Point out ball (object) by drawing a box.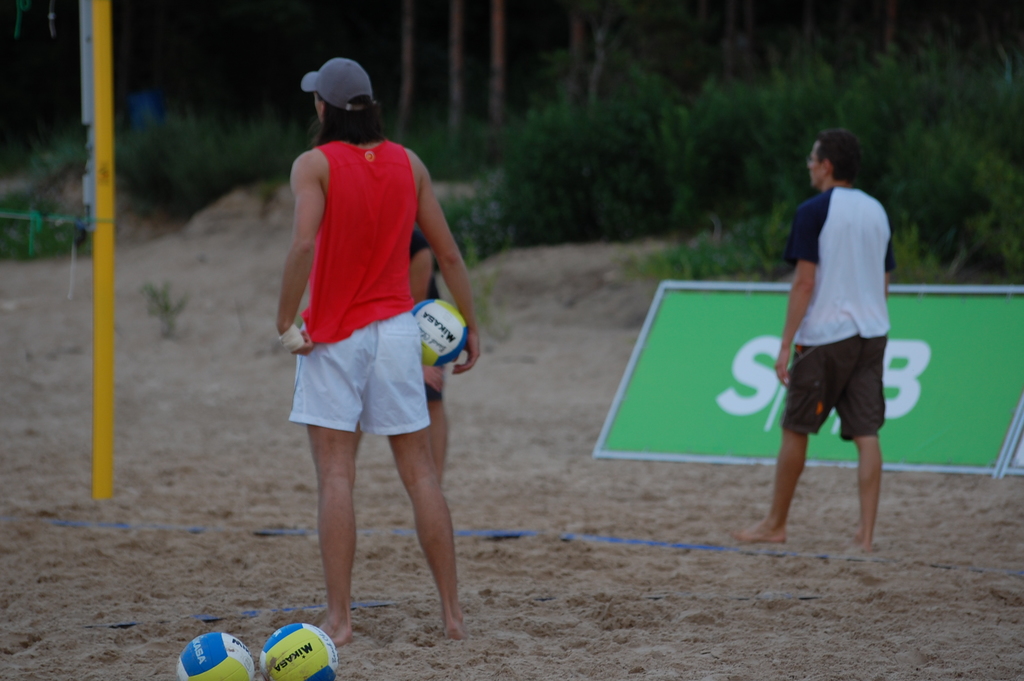
(173, 633, 252, 680).
